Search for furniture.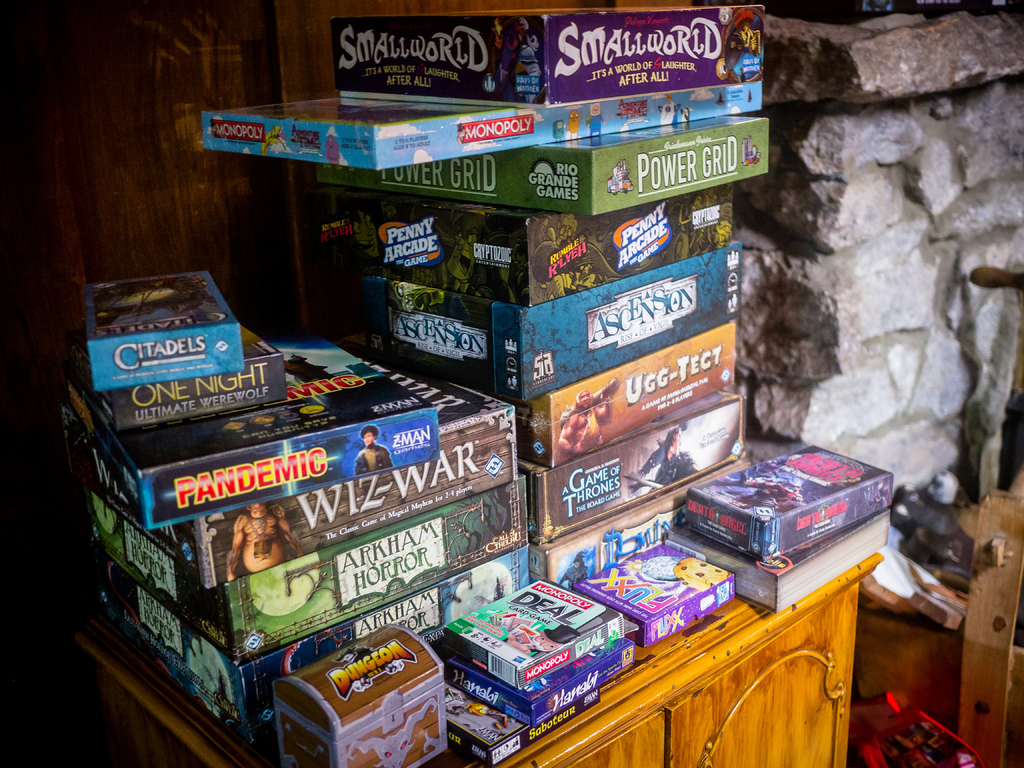
Found at [x1=69, y1=552, x2=885, y2=767].
